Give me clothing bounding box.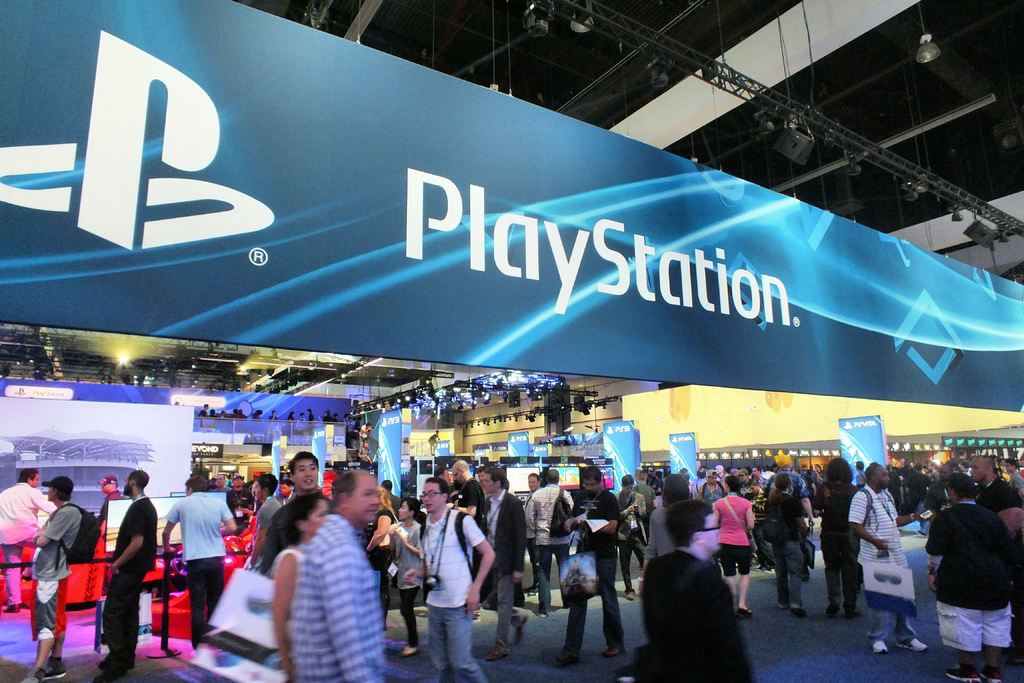
box(612, 488, 649, 577).
